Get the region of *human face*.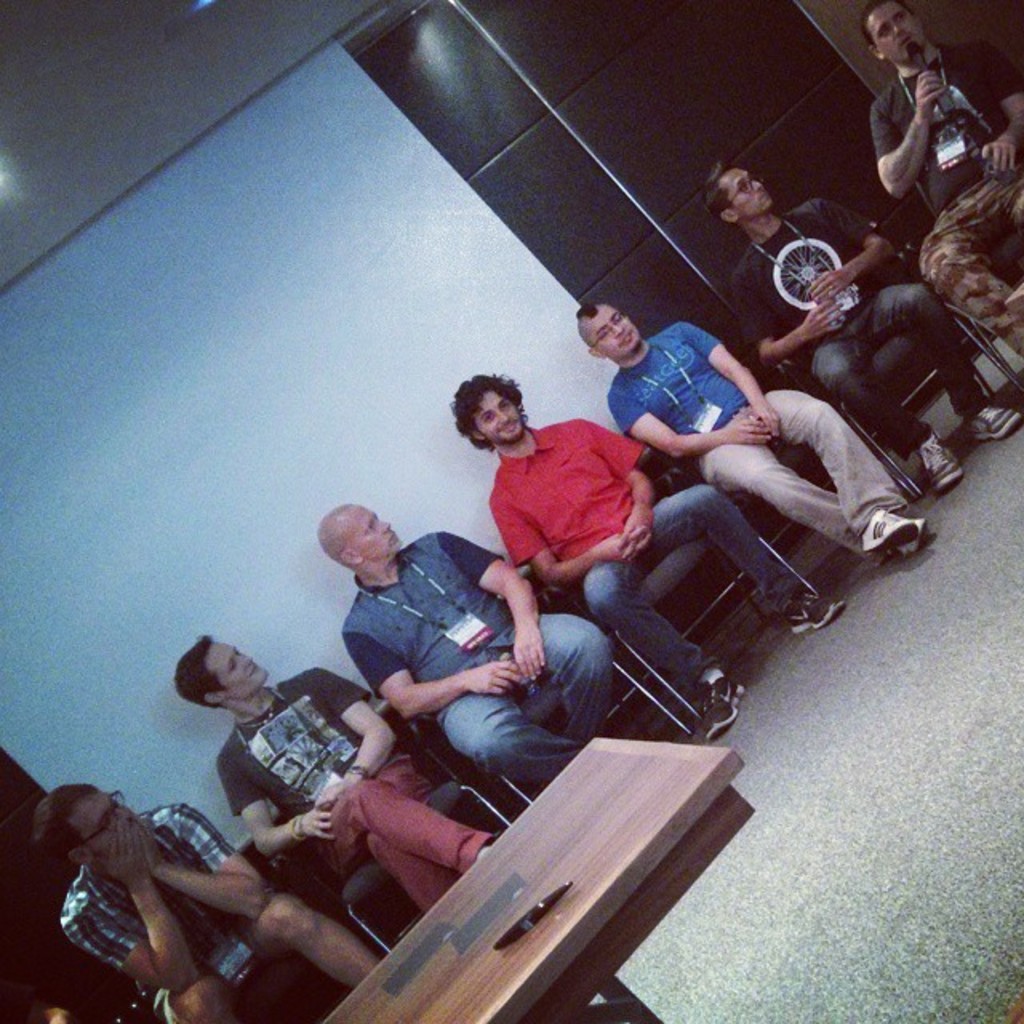
box(470, 395, 526, 445).
